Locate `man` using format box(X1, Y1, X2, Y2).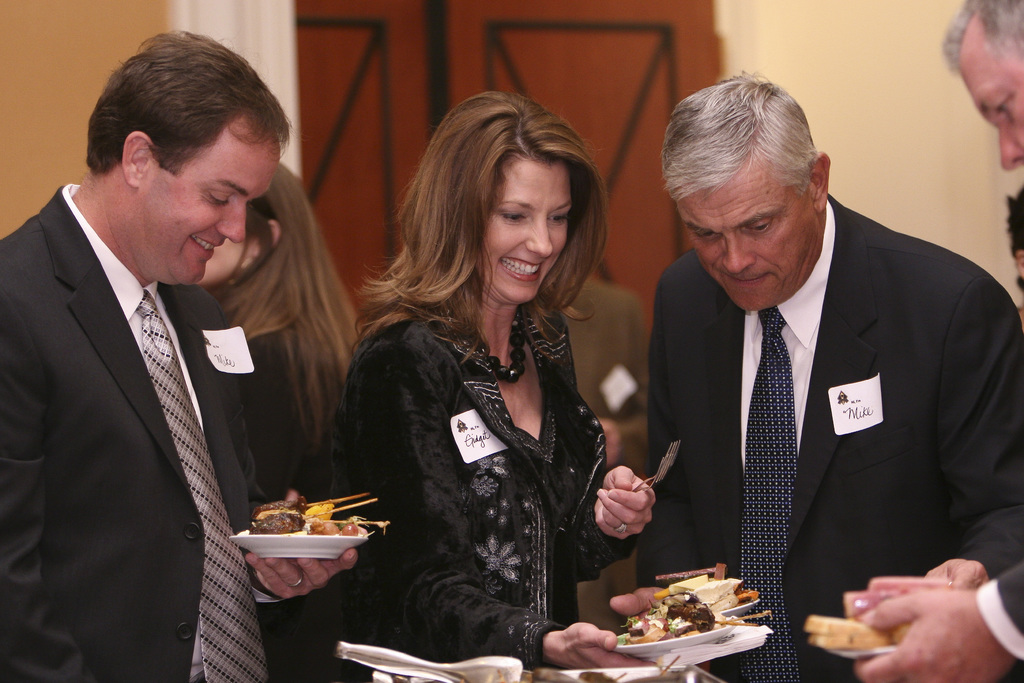
box(828, 0, 1021, 682).
